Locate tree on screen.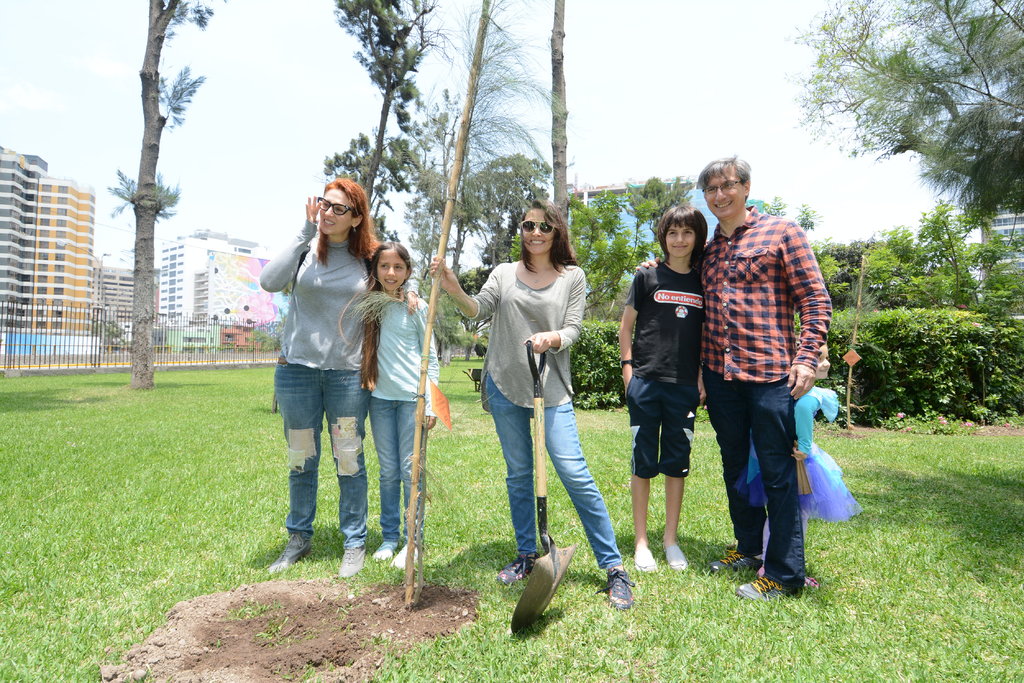
On screen at <box>245,328,283,350</box>.
